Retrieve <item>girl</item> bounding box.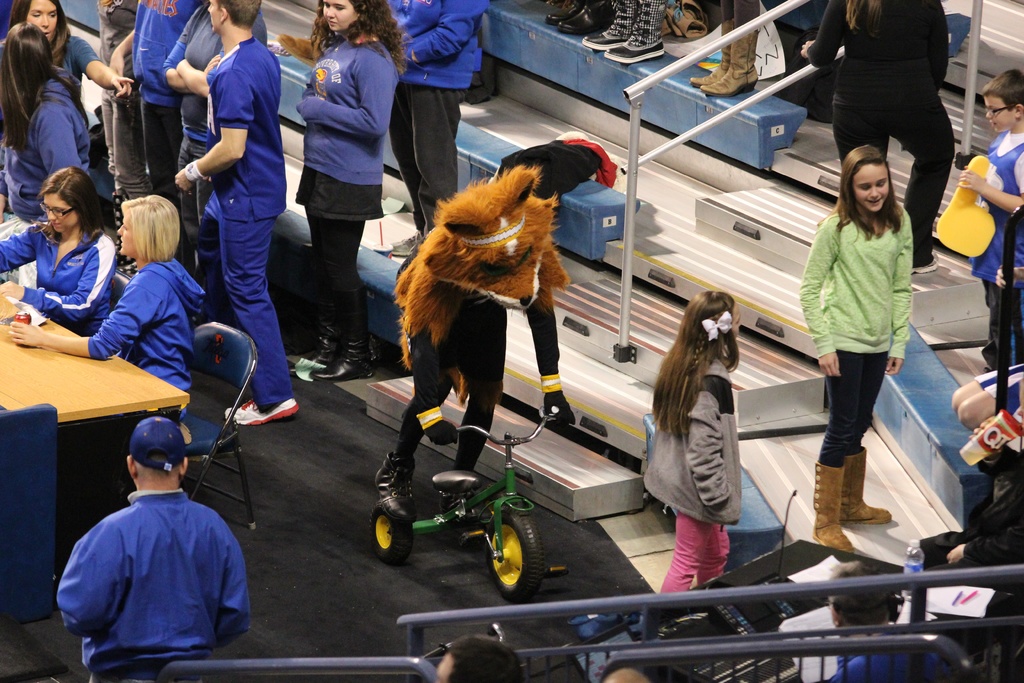
Bounding box: rect(2, 167, 121, 336).
